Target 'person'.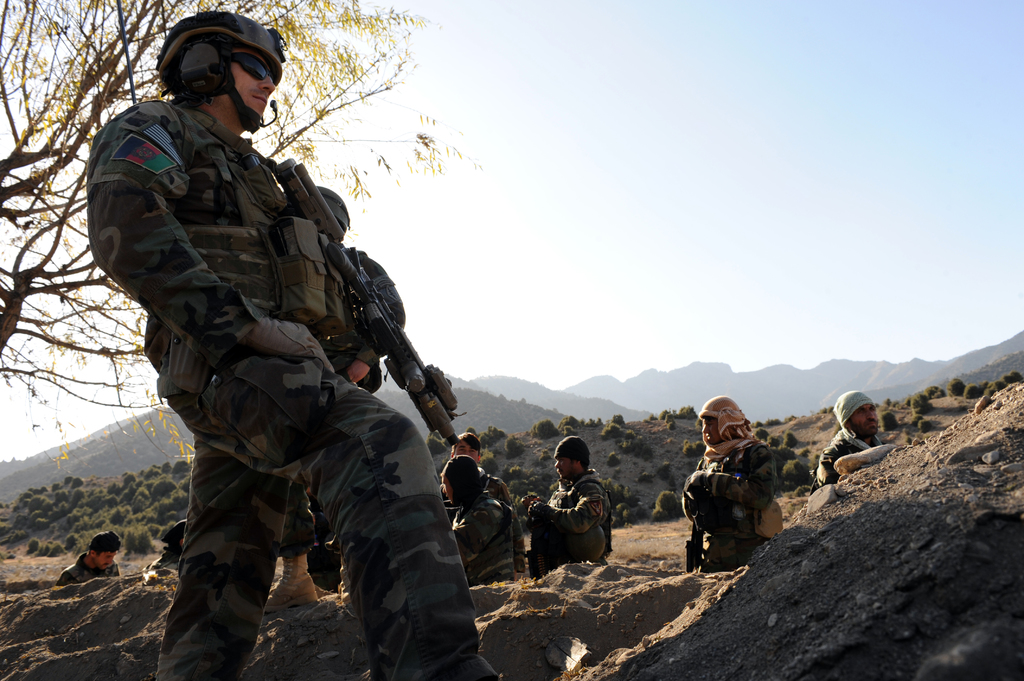
Target region: l=813, t=389, r=891, b=490.
